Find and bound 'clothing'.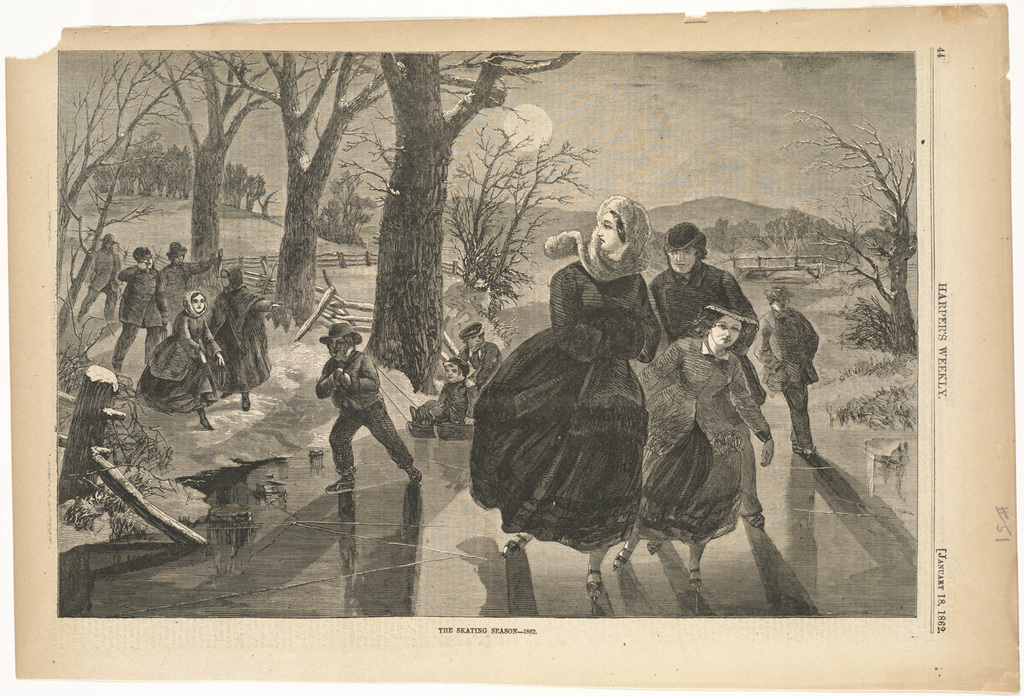
Bound: (x1=652, y1=266, x2=769, y2=421).
